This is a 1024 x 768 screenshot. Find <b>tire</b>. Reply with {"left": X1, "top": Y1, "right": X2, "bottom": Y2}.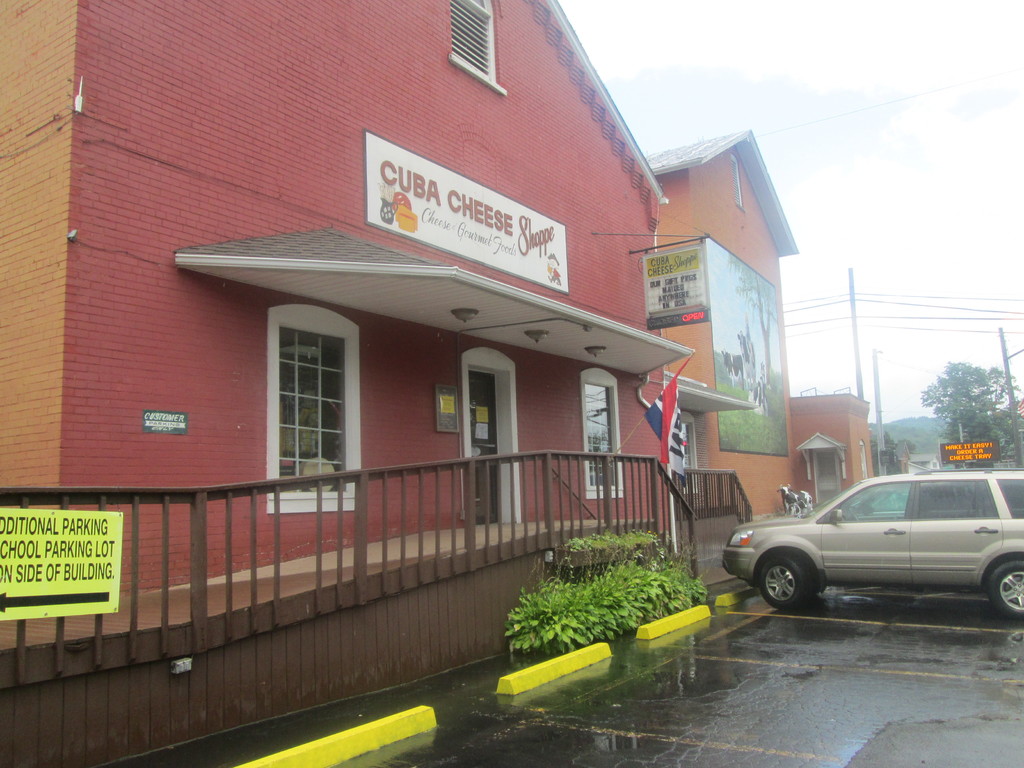
{"left": 757, "top": 541, "right": 836, "bottom": 628}.
